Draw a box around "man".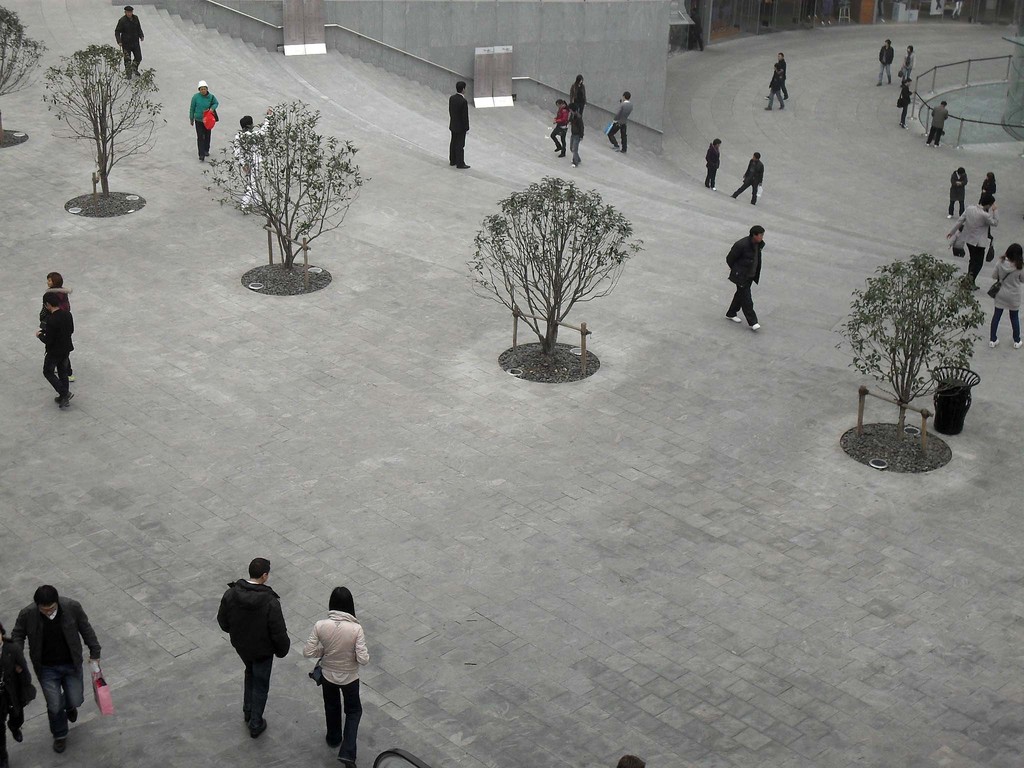
bbox(191, 79, 223, 157).
